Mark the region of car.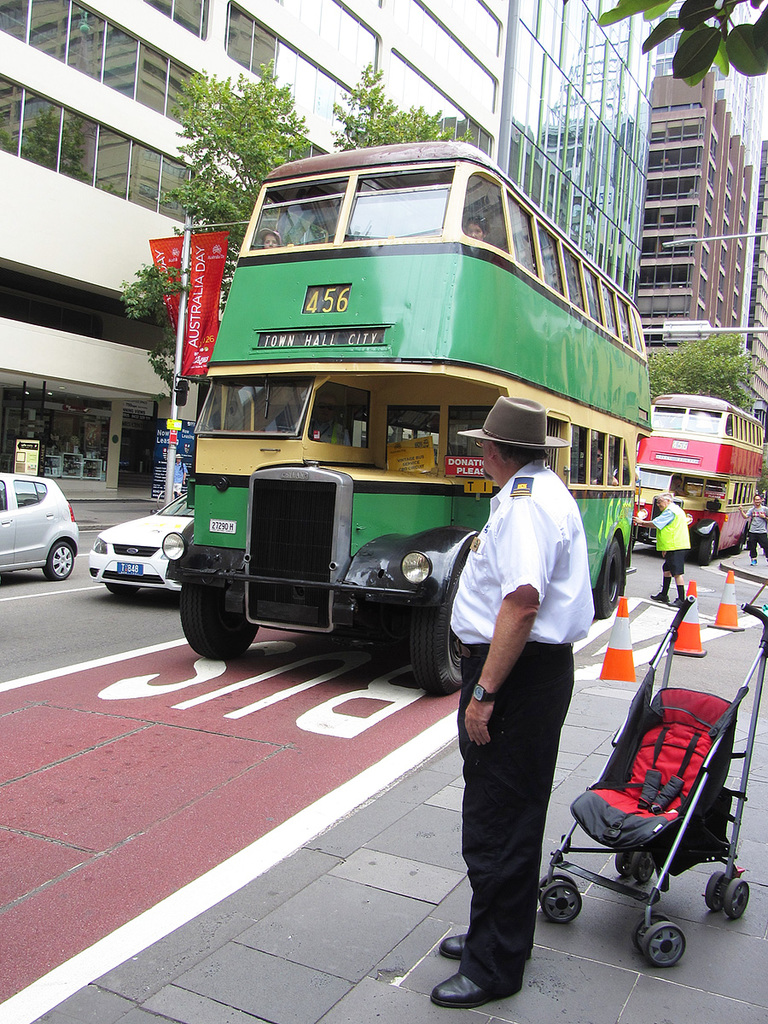
Region: x1=0 y1=464 x2=79 y2=584.
